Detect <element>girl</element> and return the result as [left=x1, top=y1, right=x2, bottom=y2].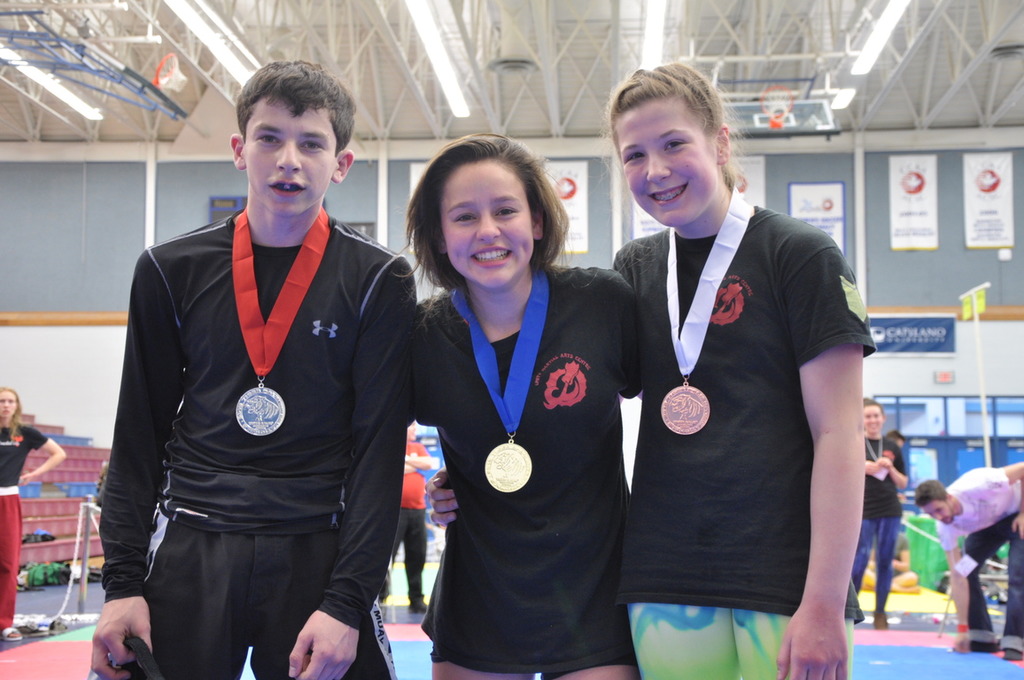
[left=410, top=134, right=641, bottom=677].
